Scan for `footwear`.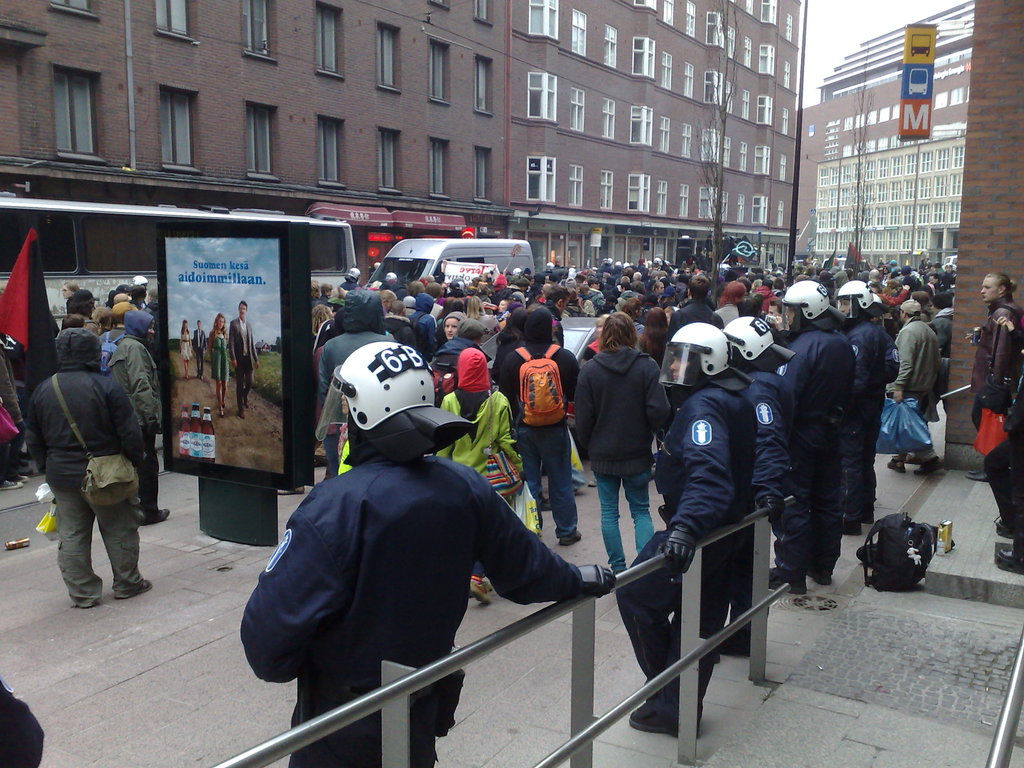
Scan result: <bbox>468, 575, 490, 606</bbox>.
